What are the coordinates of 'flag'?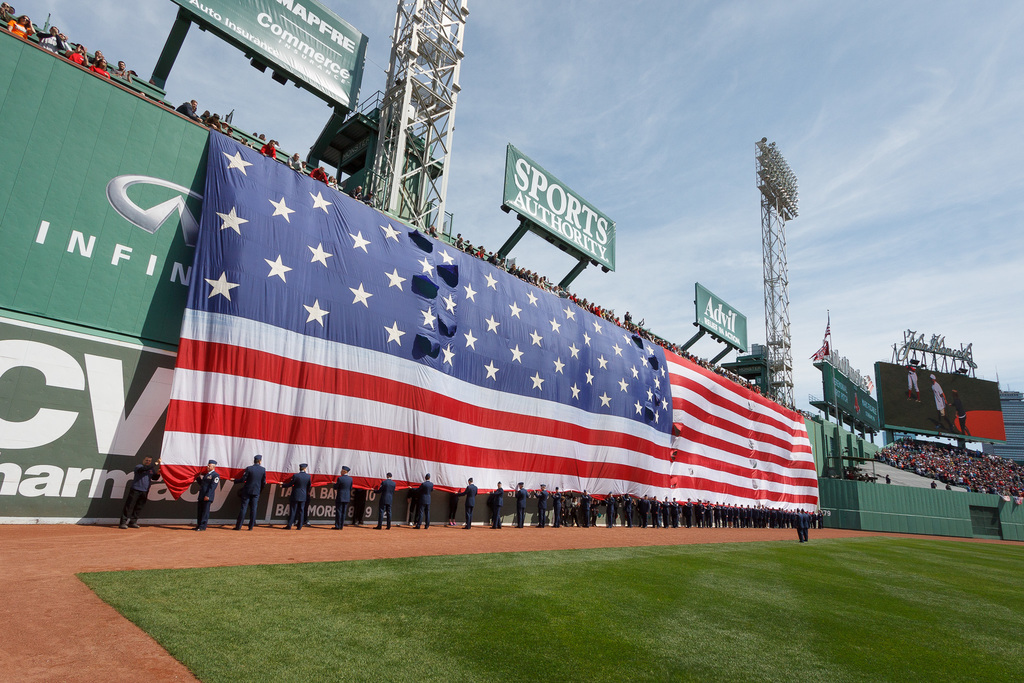
pyautogui.locateOnScreen(157, 132, 821, 510).
